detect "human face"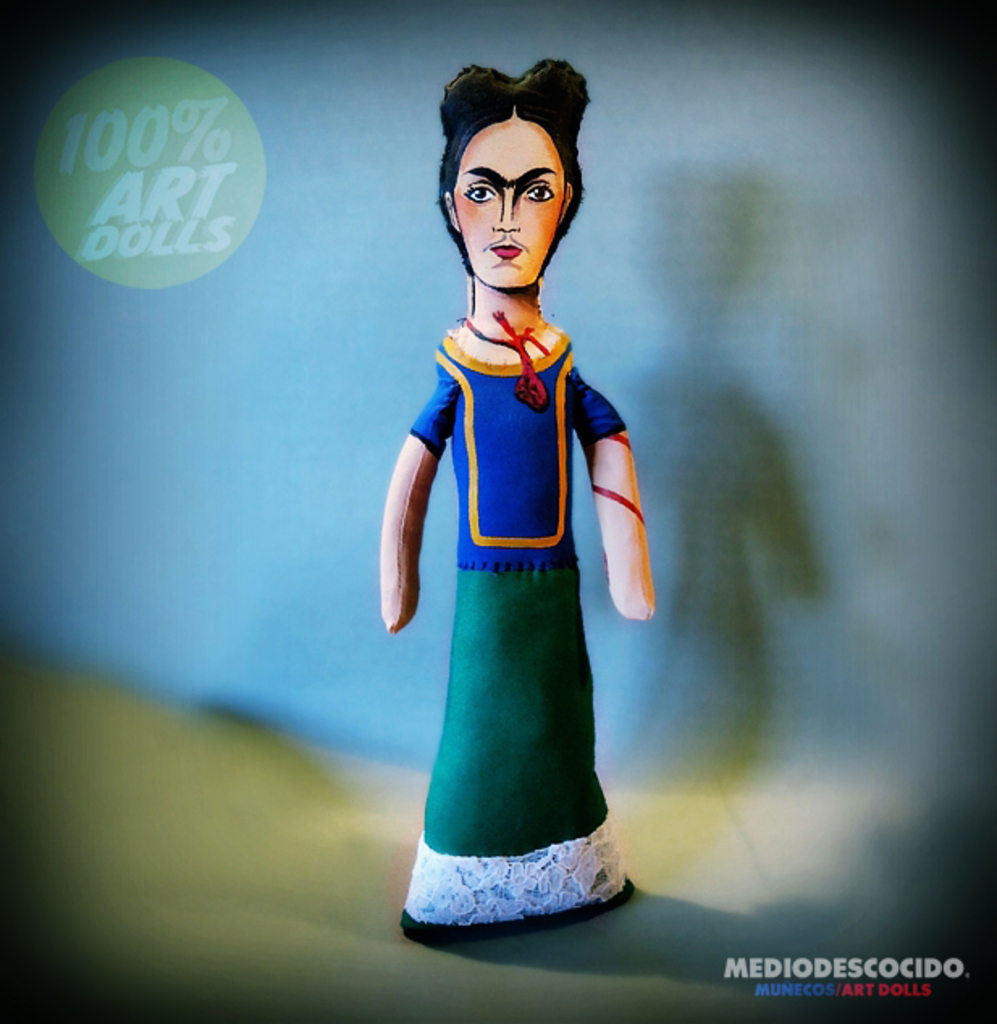
region(452, 118, 566, 287)
